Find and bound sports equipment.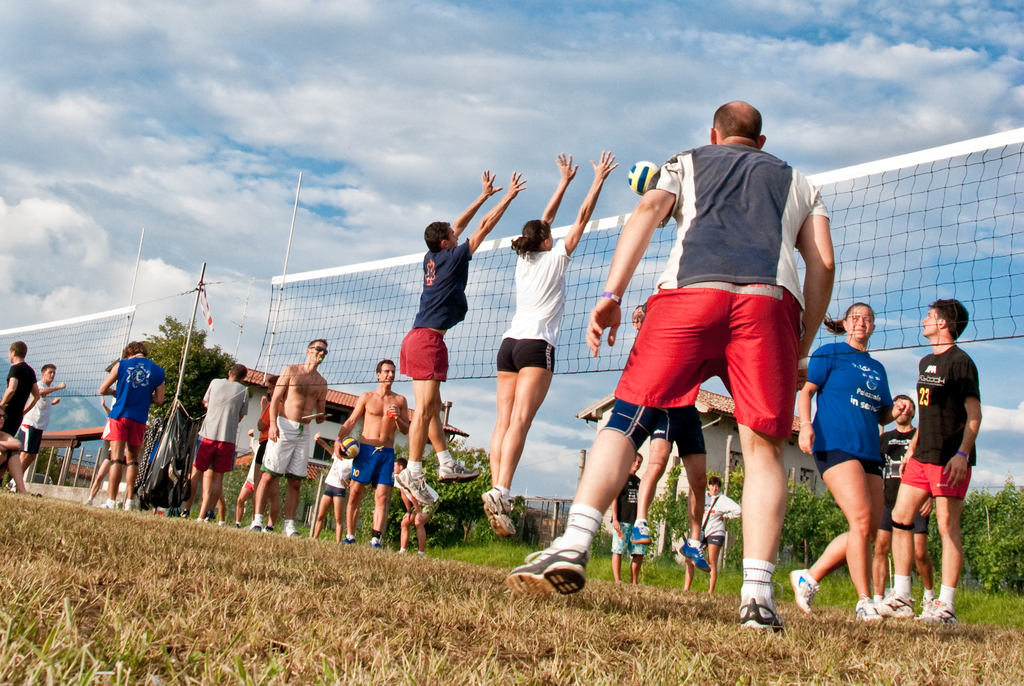
Bound: bbox(482, 490, 516, 541).
